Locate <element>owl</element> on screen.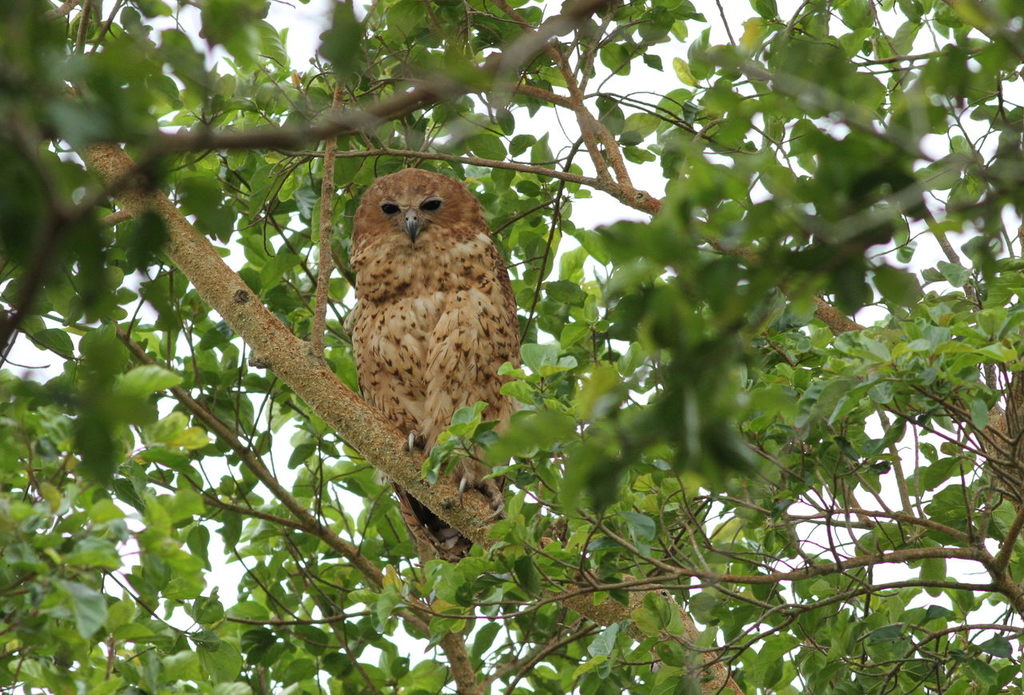
On screen at <box>347,166,522,577</box>.
